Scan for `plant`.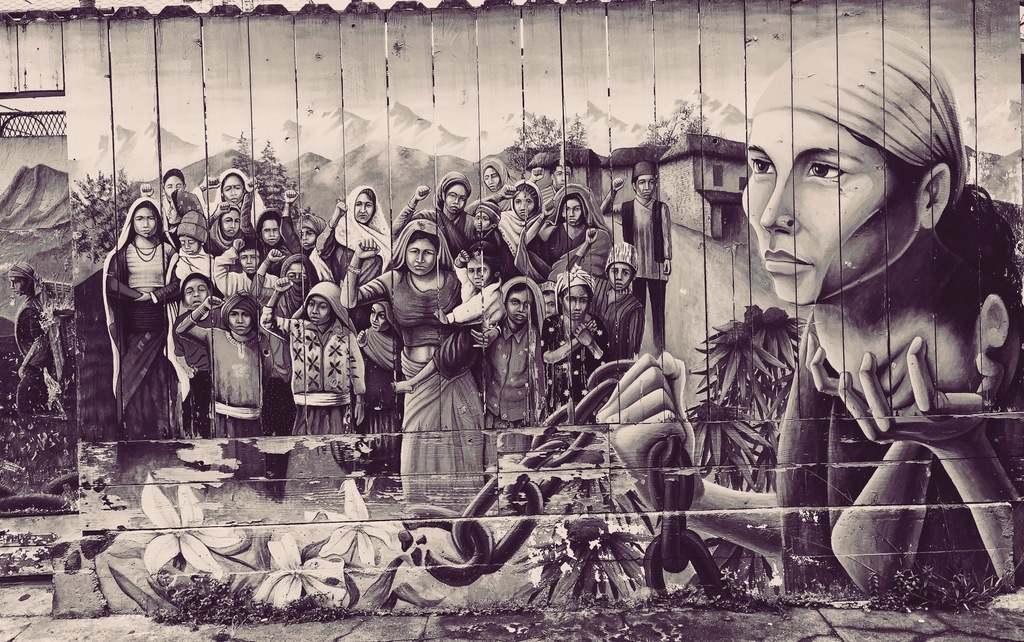
Scan result: crop(860, 566, 1002, 618).
